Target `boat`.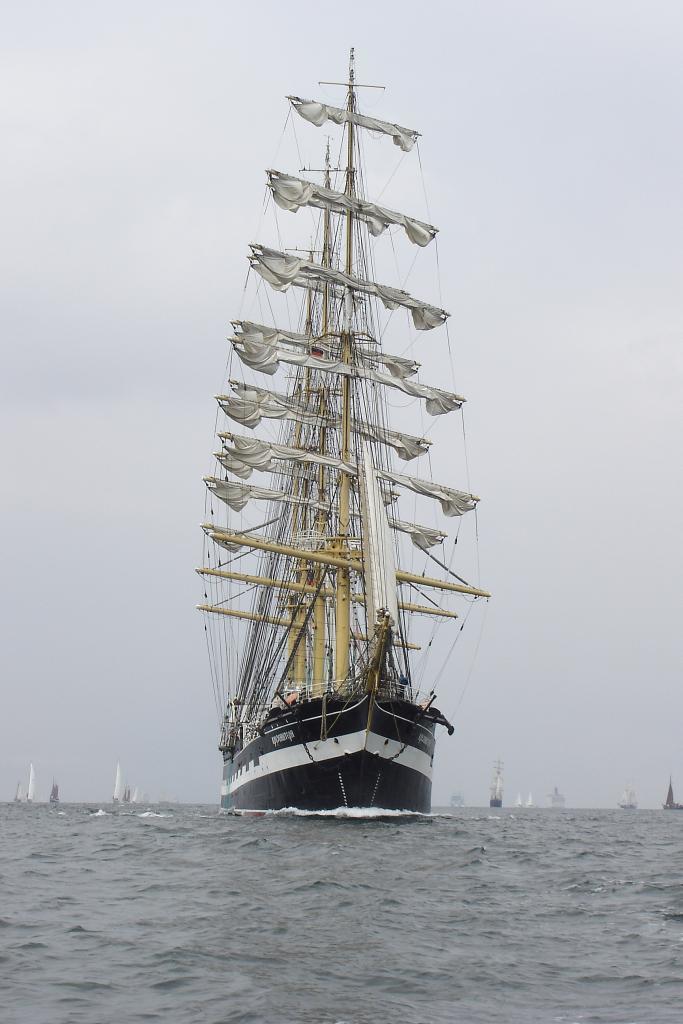
Target region: (664,781,680,809).
